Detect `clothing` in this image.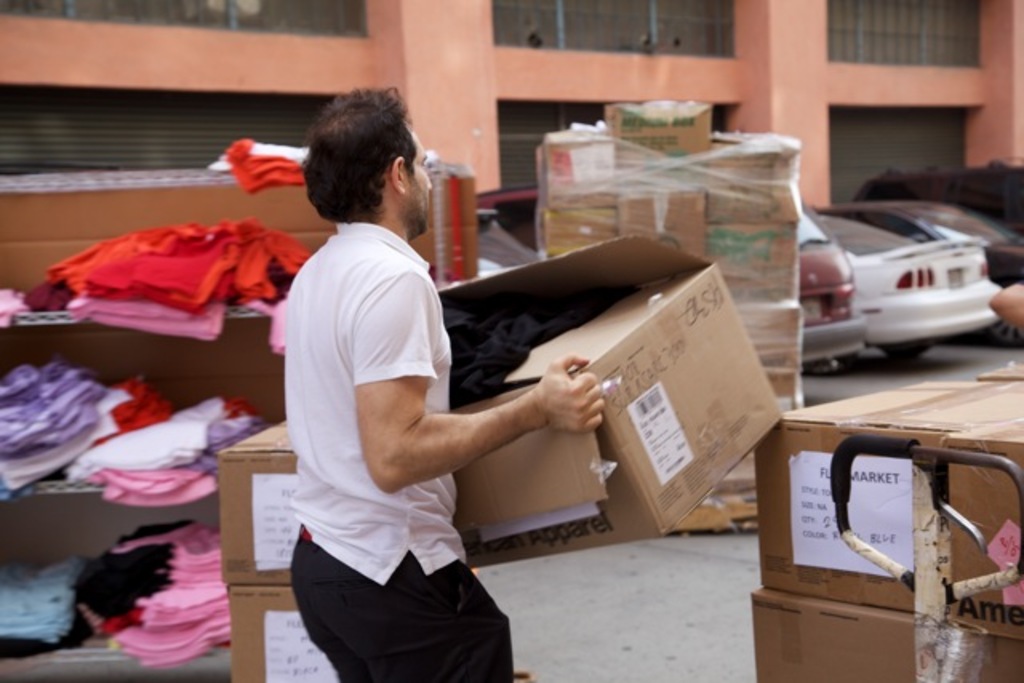
Detection: [left=266, top=179, right=544, bottom=643].
